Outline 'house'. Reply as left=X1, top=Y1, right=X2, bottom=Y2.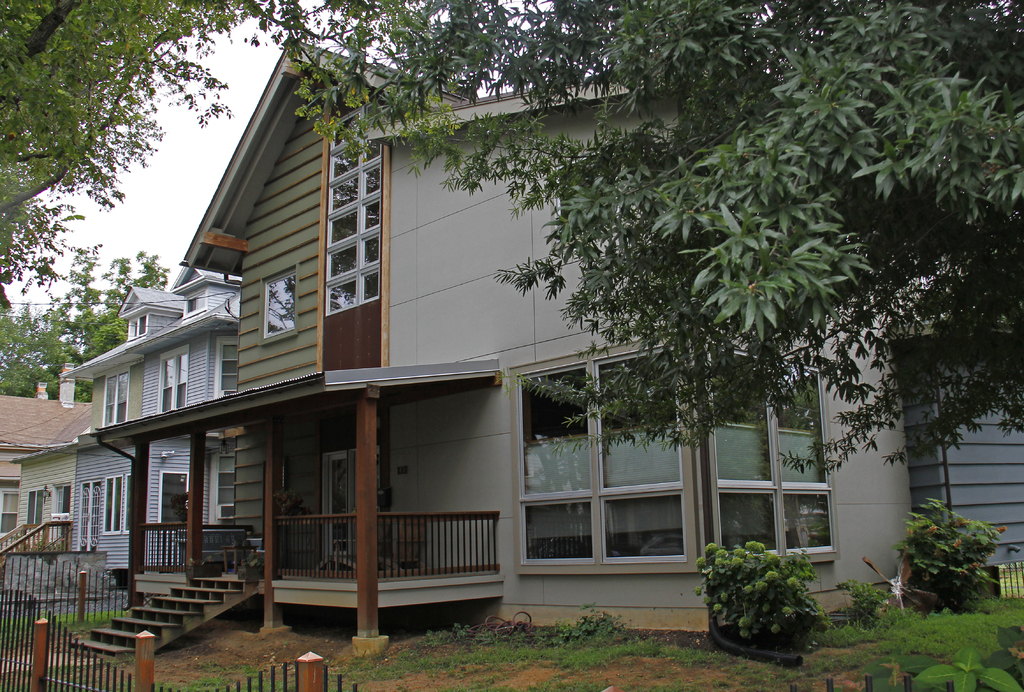
left=72, top=41, right=947, bottom=652.
